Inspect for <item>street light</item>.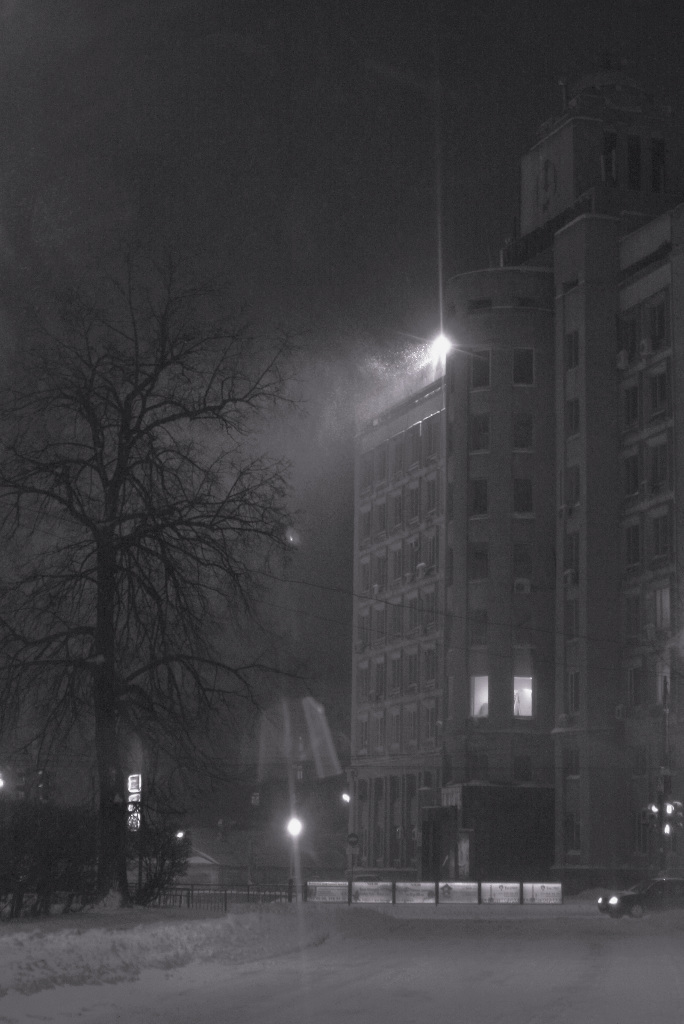
Inspection: pyautogui.locateOnScreen(288, 815, 308, 835).
